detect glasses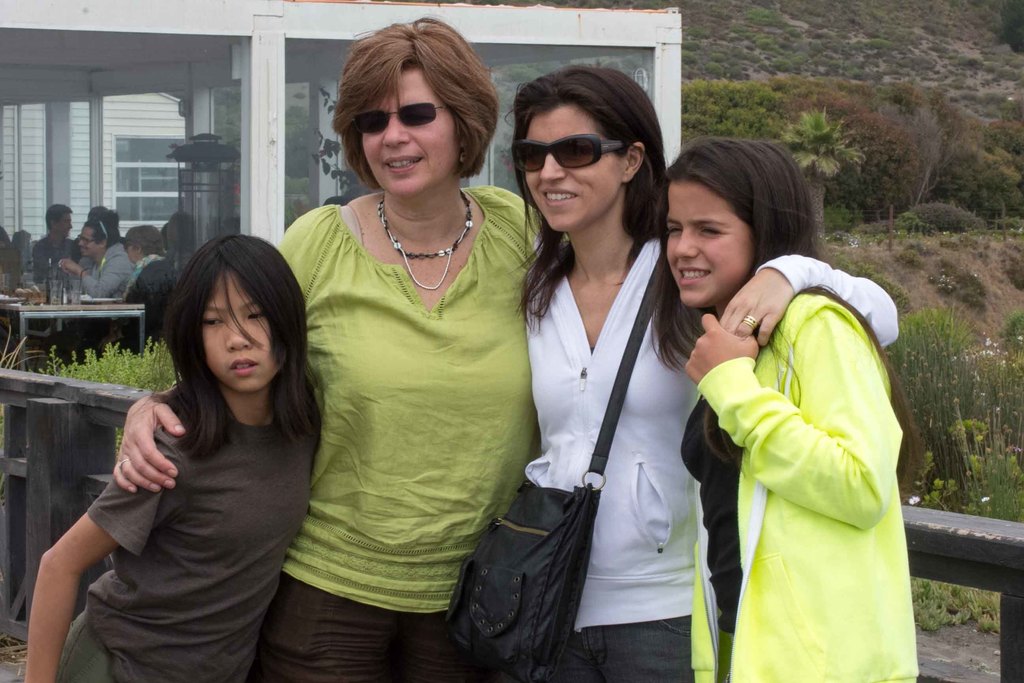
(522,135,624,185)
